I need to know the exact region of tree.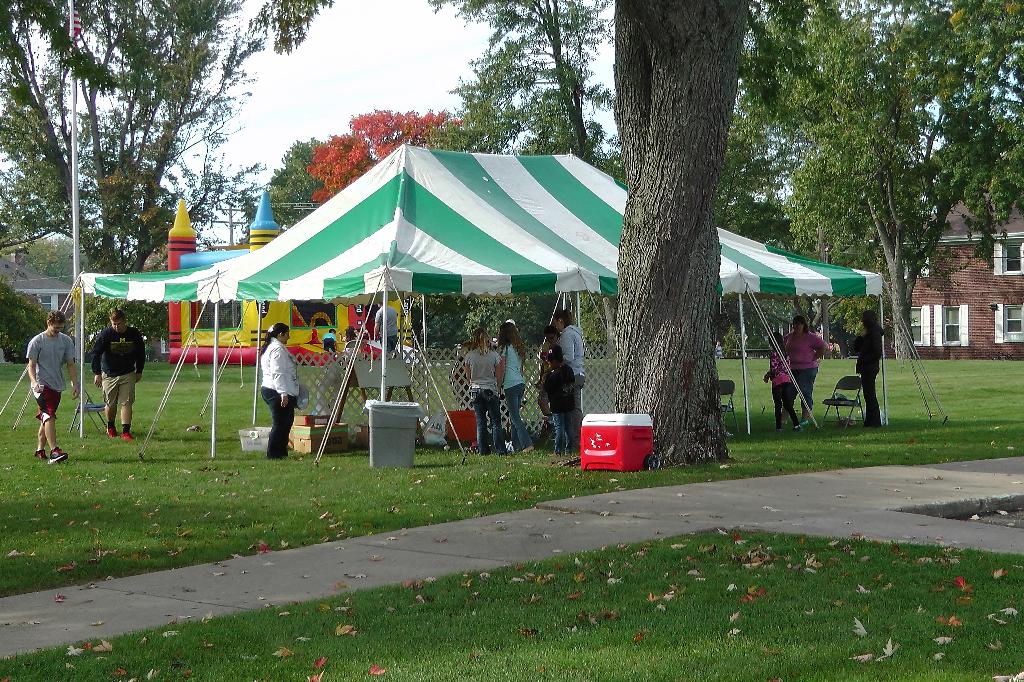
Region: bbox(612, 0, 753, 475).
